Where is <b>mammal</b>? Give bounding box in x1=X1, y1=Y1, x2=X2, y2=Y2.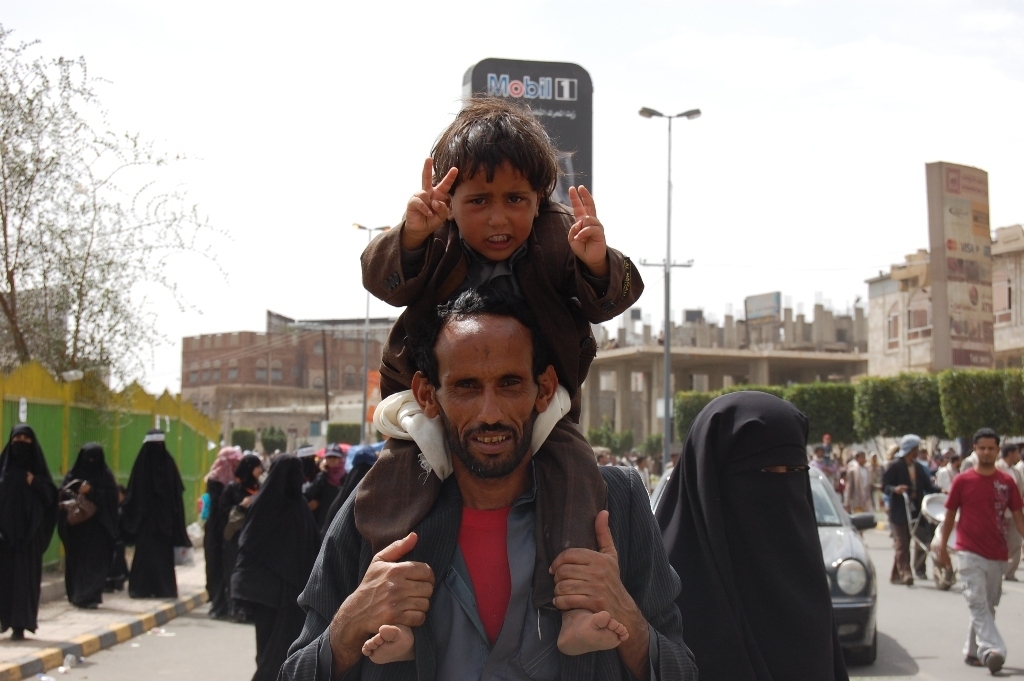
x1=309, y1=444, x2=344, y2=508.
